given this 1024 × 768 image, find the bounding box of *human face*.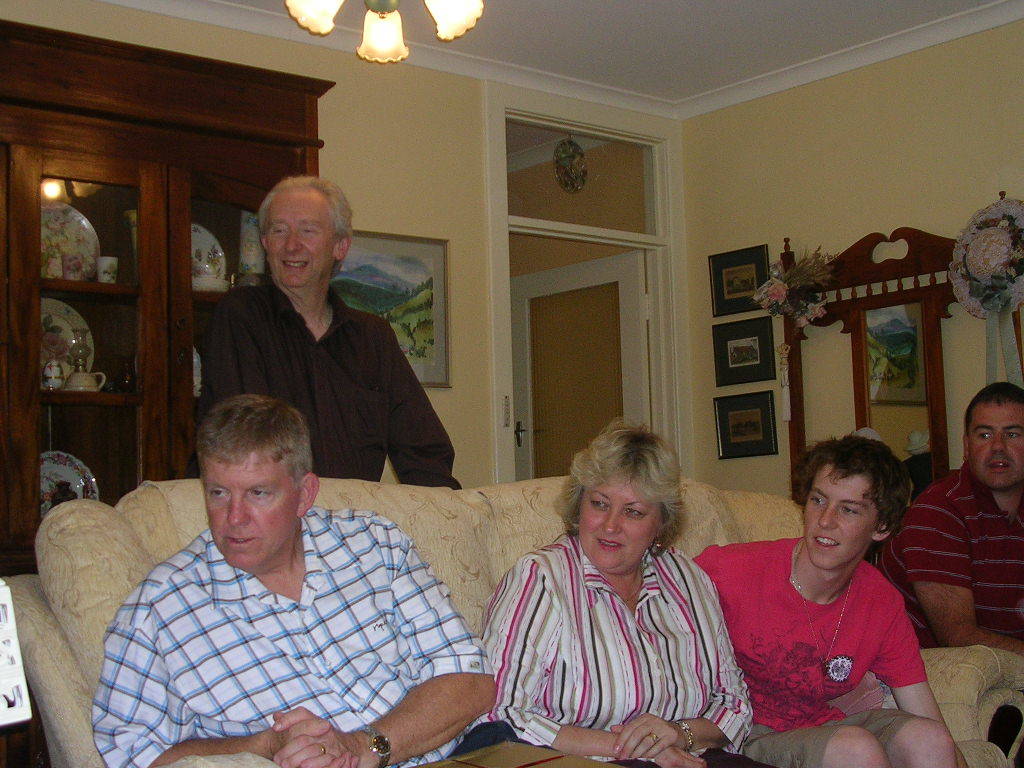
bbox=[804, 464, 879, 572].
